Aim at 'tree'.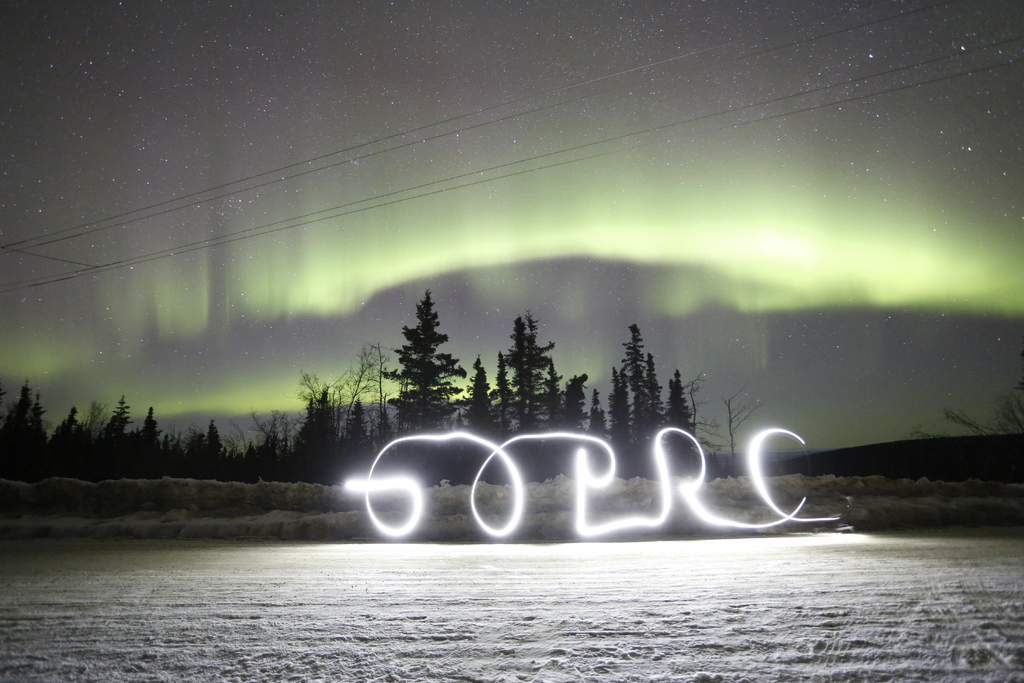
Aimed at 135/400/177/475.
